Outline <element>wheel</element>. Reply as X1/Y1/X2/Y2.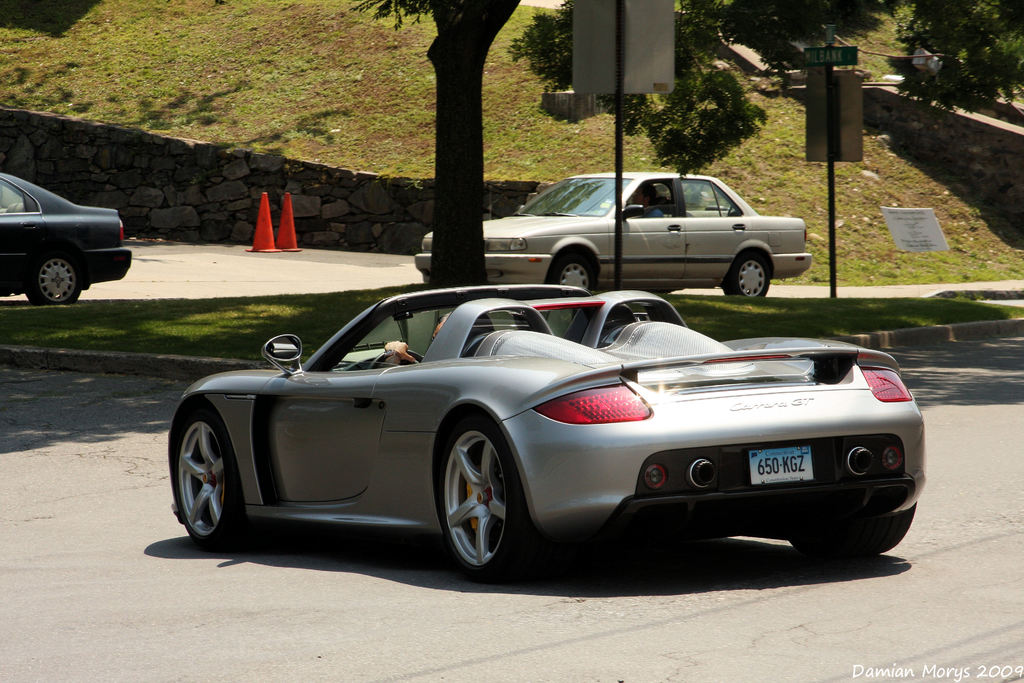
168/399/246/553.
